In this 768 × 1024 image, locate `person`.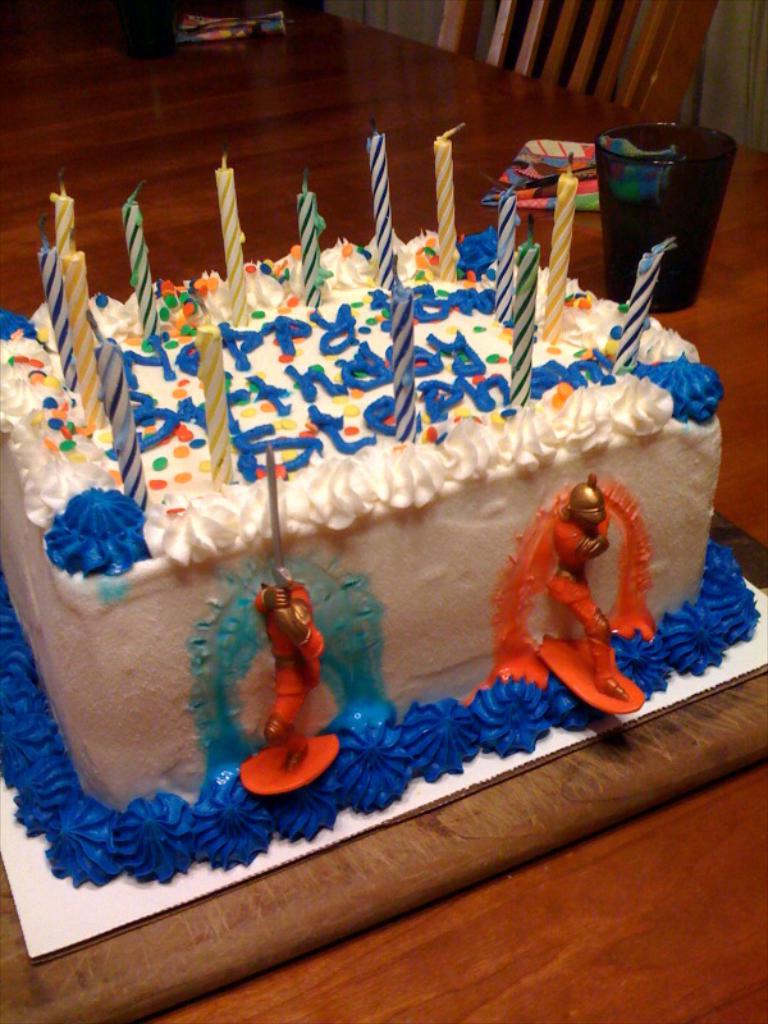
Bounding box: select_region(547, 474, 625, 695).
